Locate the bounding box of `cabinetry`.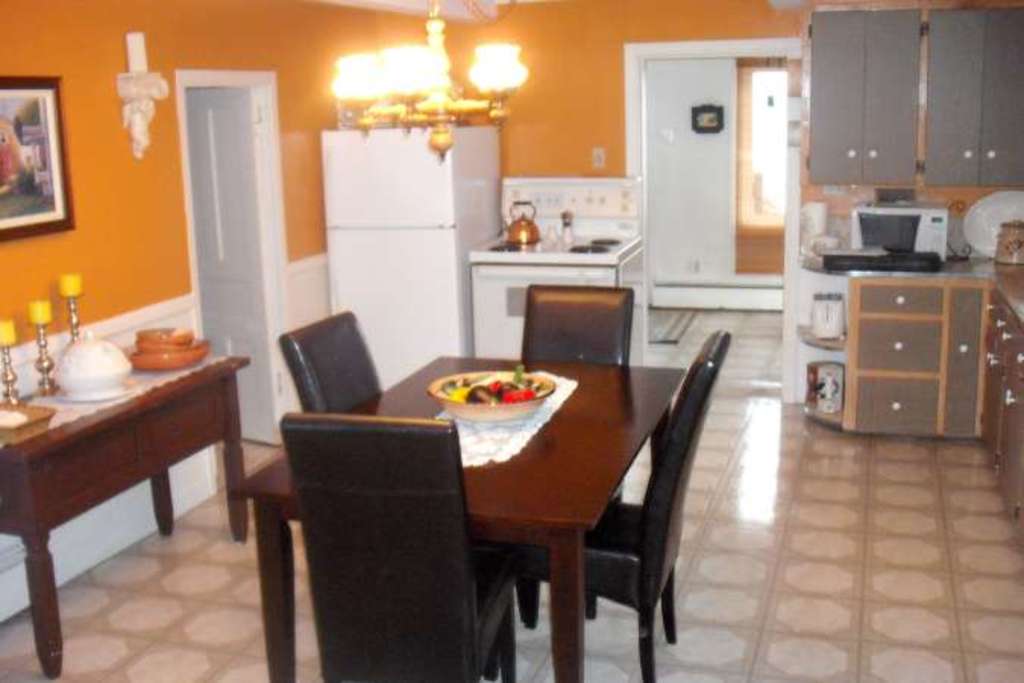
Bounding box: [944, 281, 980, 431].
